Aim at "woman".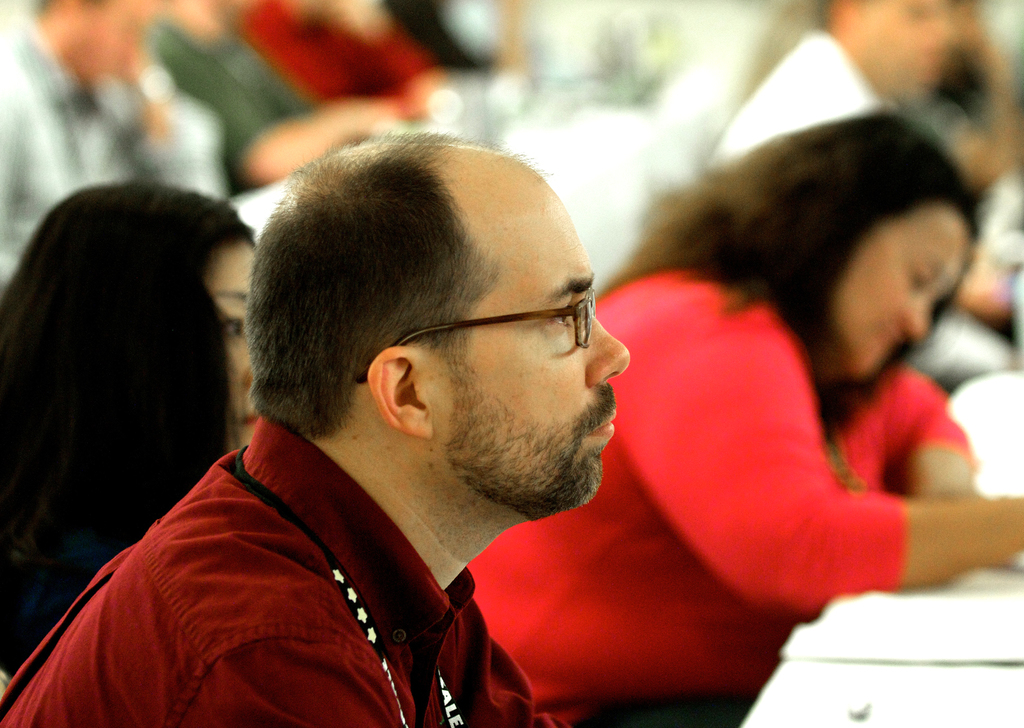
Aimed at bbox=(466, 122, 1023, 727).
